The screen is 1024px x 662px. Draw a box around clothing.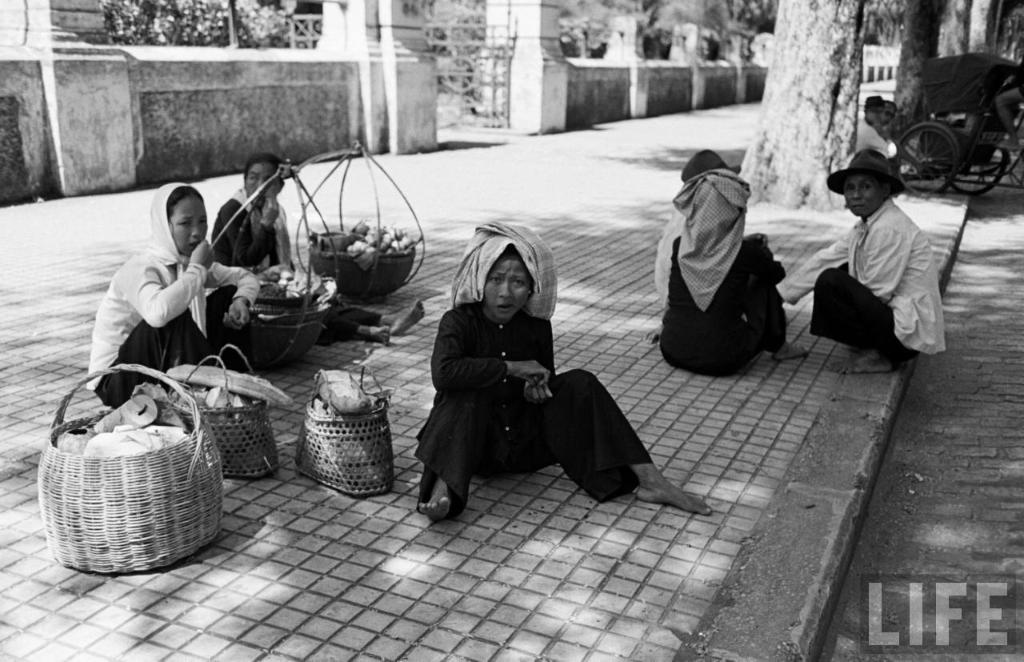
region(92, 176, 246, 395).
